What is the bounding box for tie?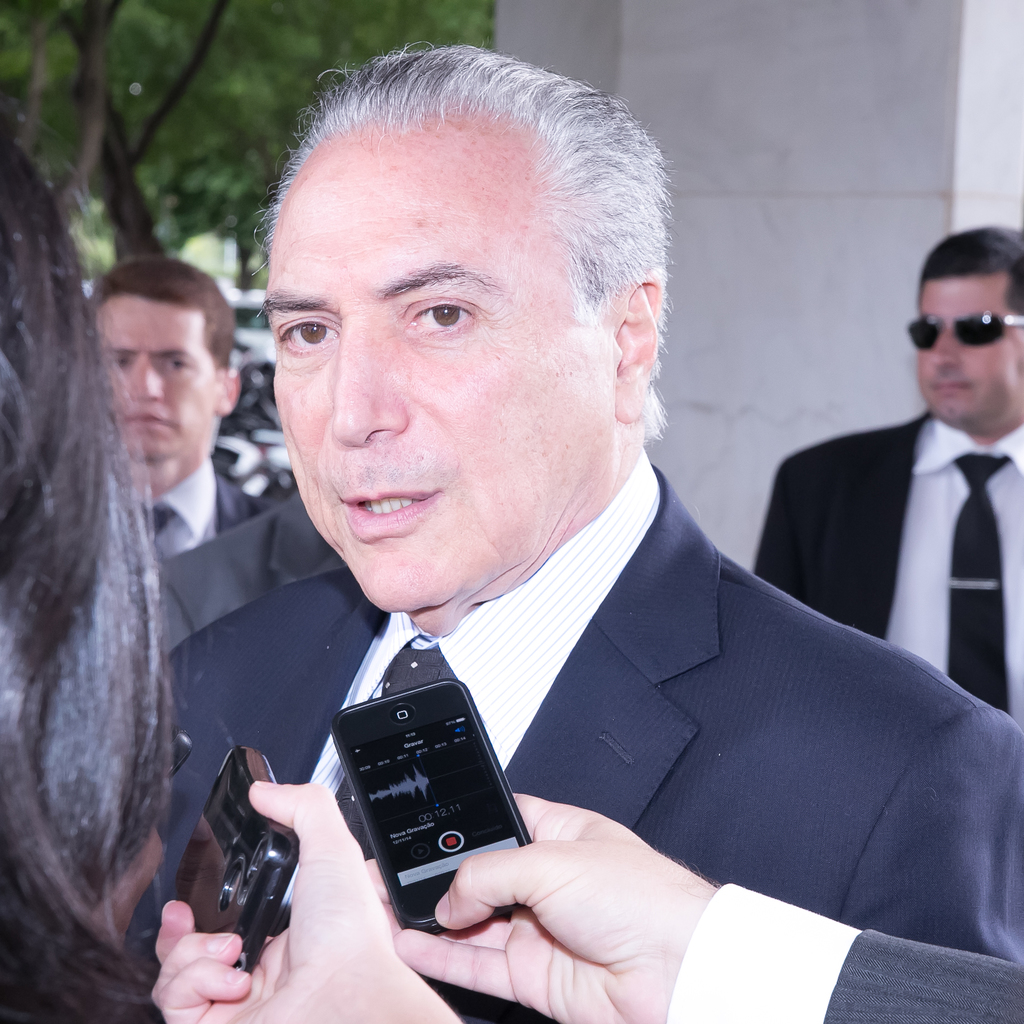
x1=138 y1=500 x2=183 y2=541.
